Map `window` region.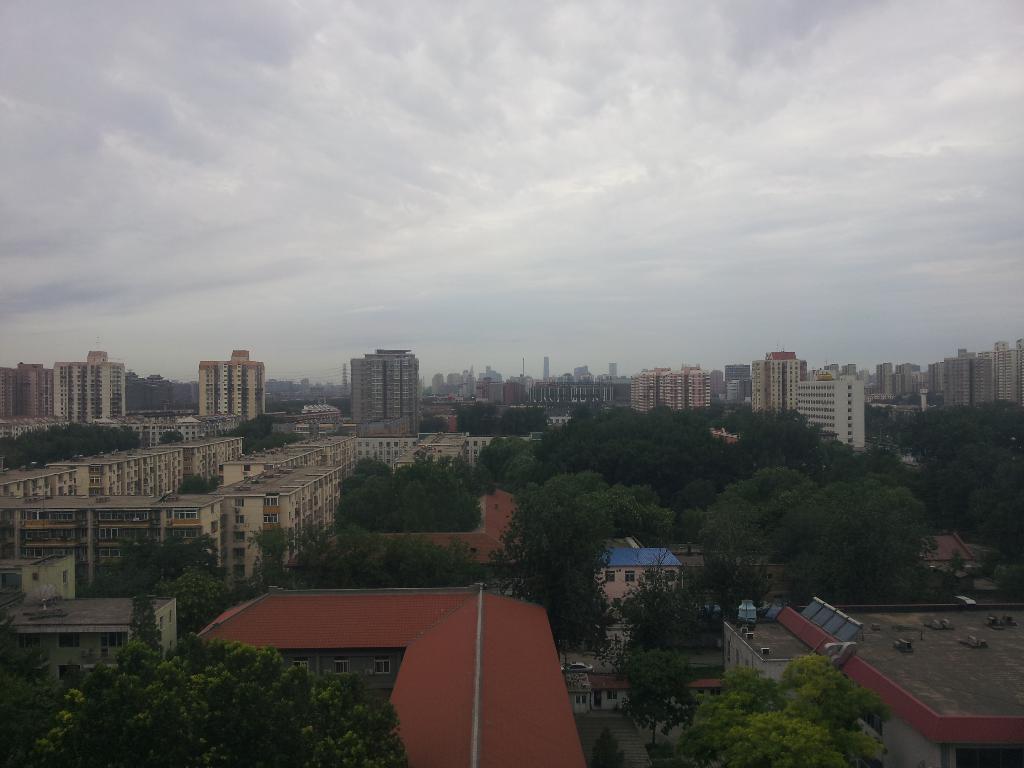
Mapped to l=166, t=526, r=202, b=542.
